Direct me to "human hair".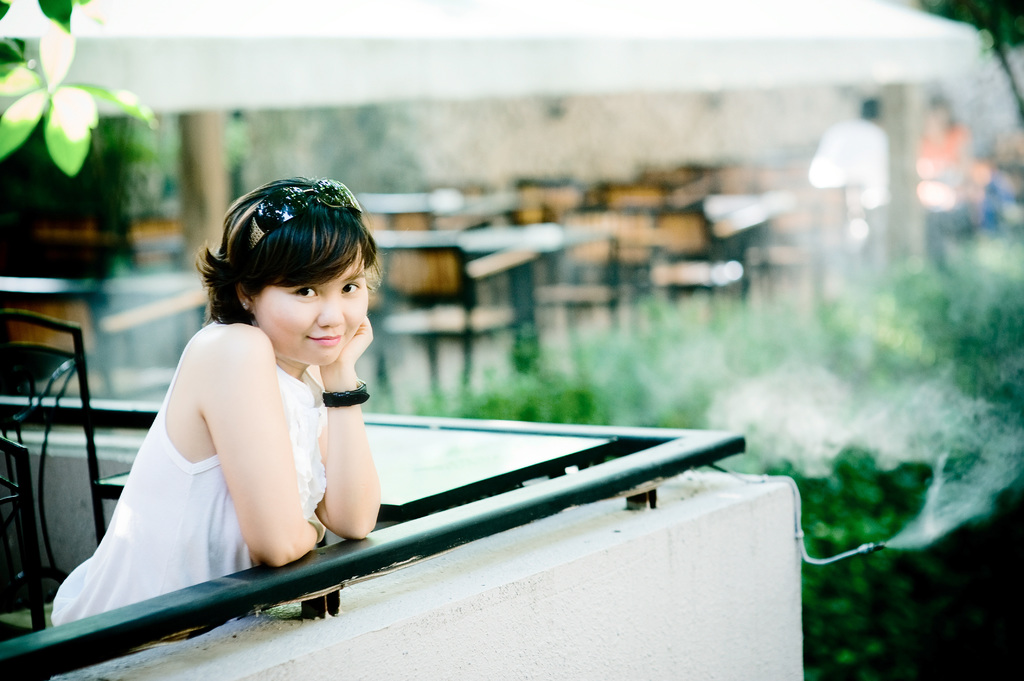
Direction: crop(201, 167, 378, 365).
